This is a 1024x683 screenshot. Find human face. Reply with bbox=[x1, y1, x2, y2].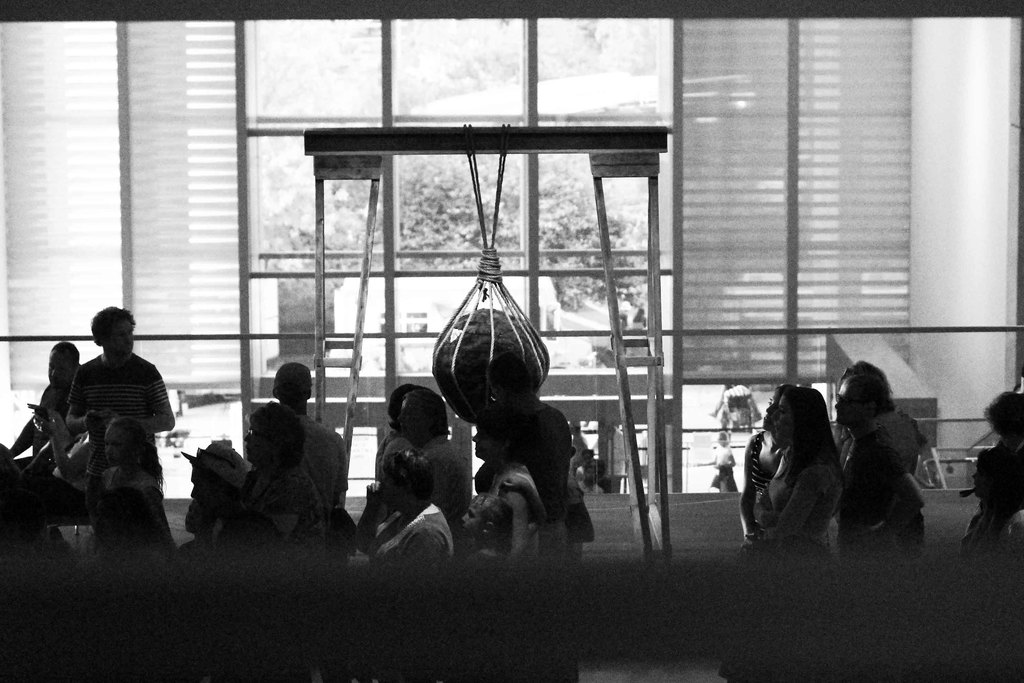
bbox=[772, 398, 796, 436].
